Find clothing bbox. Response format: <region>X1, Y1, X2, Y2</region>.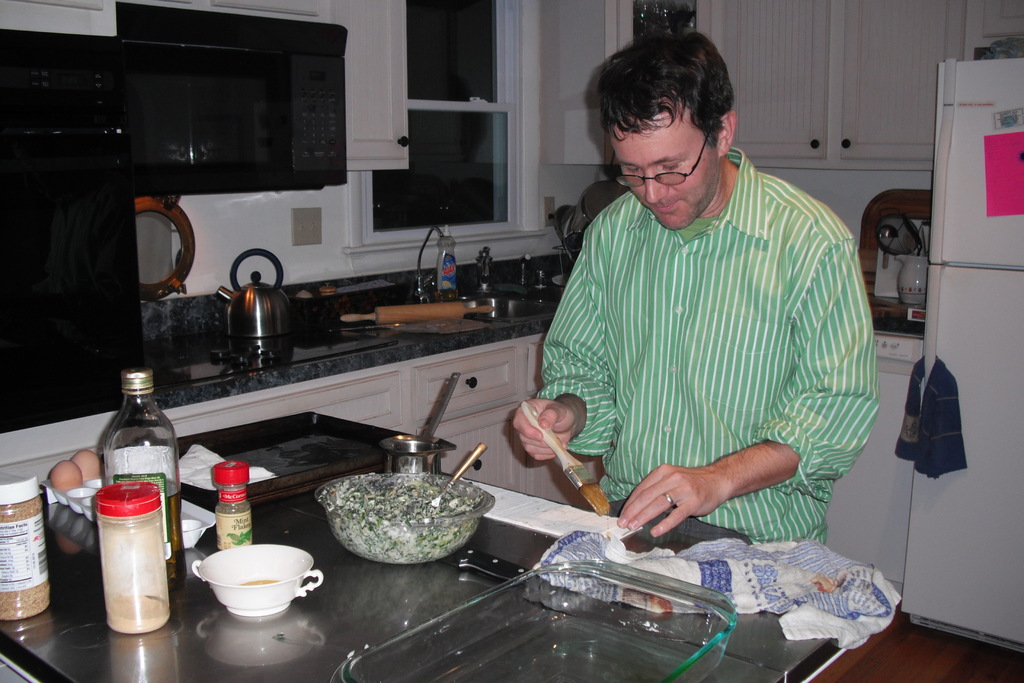
<region>529, 134, 885, 546</region>.
